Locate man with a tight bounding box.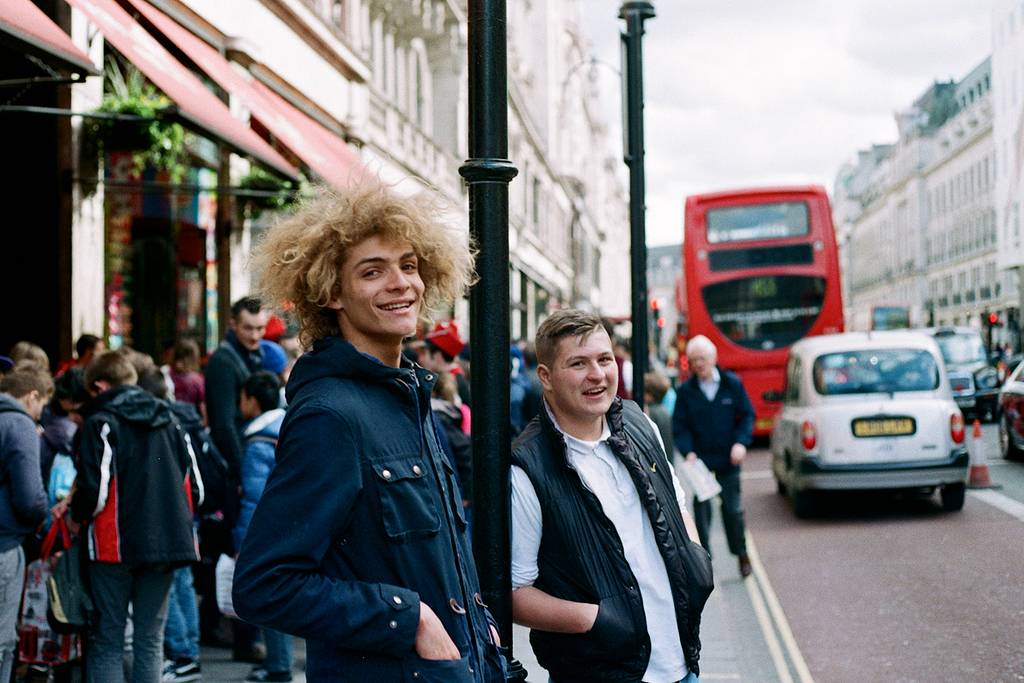
204/291/271/667.
